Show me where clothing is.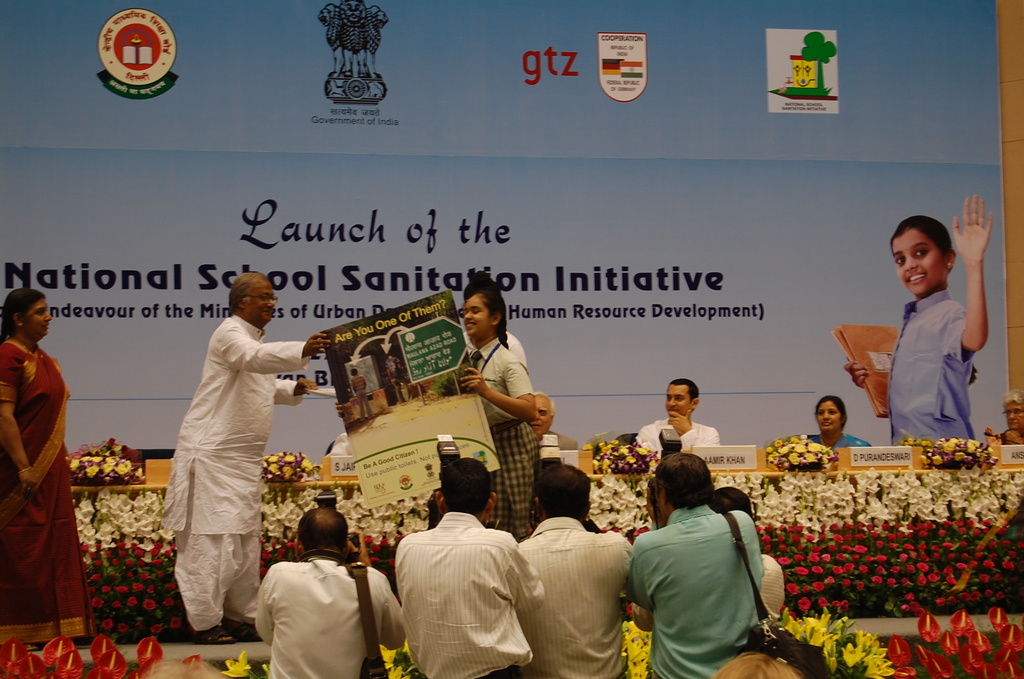
clothing is at x1=633 y1=411 x2=719 y2=454.
